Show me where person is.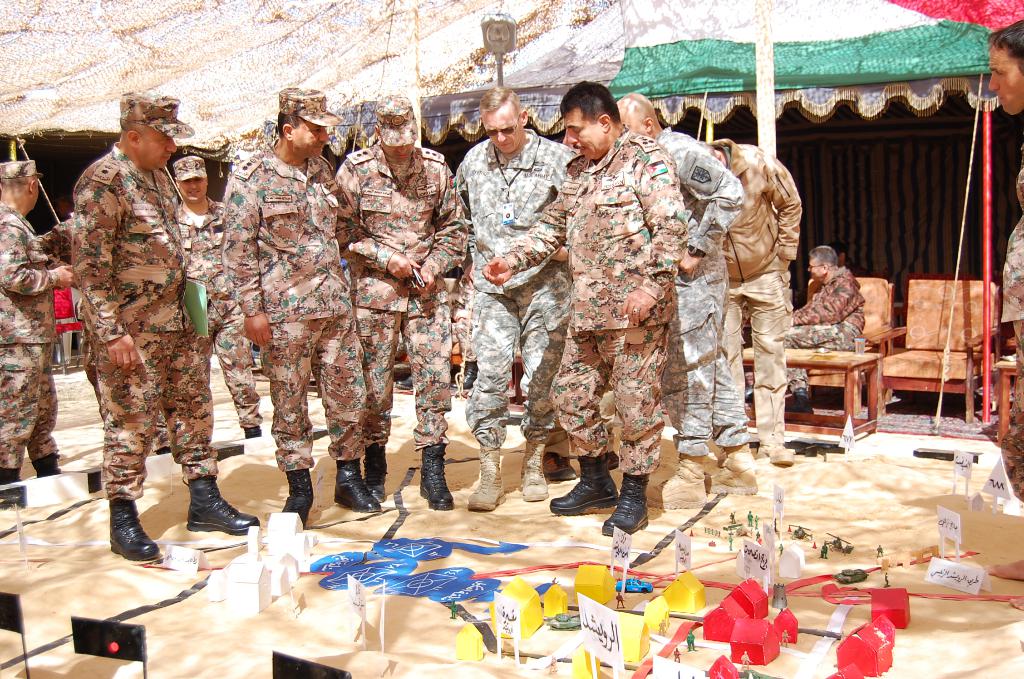
person is at <bbox>156, 163, 257, 462</bbox>.
